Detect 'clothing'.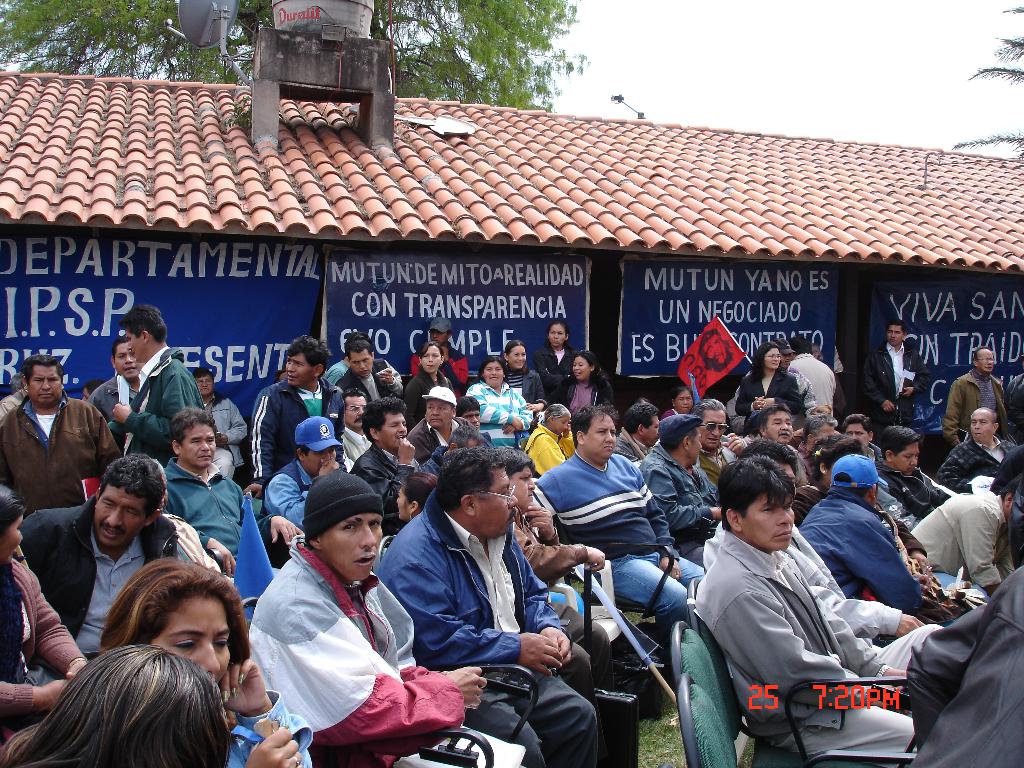
Detected at pyautogui.locateOnScreen(1004, 374, 1023, 439).
